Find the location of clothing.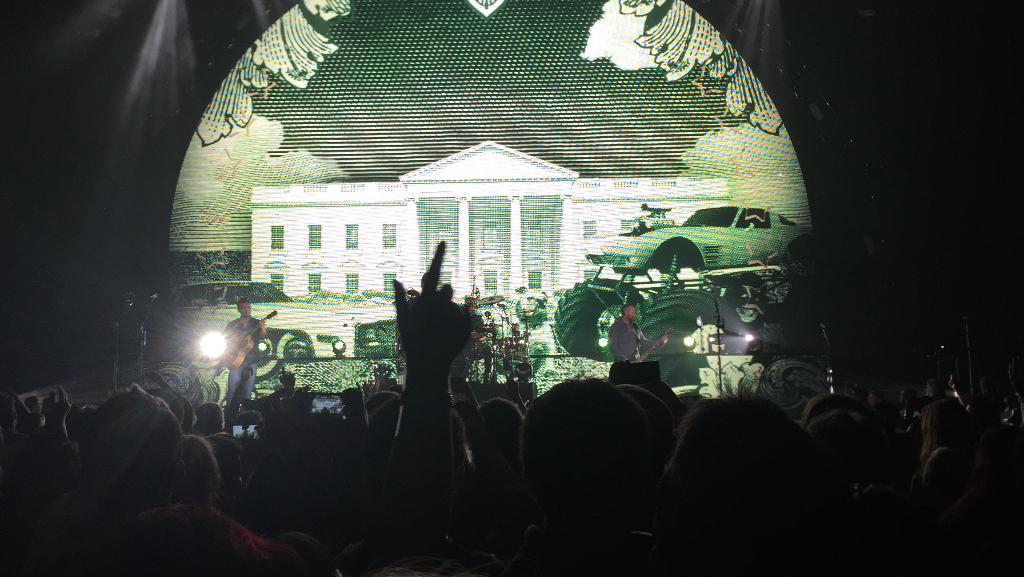
Location: {"left": 610, "top": 319, "right": 661, "bottom": 368}.
